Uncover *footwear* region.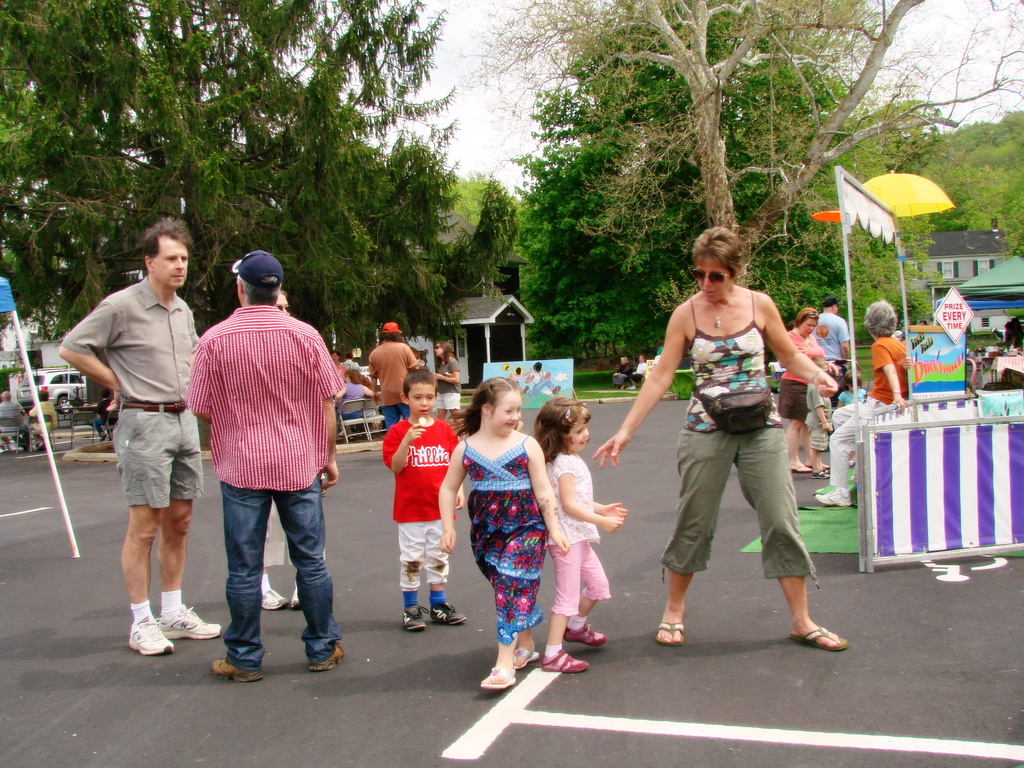
Uncovered: [left=411, top=606, right=426, bottom=632].
